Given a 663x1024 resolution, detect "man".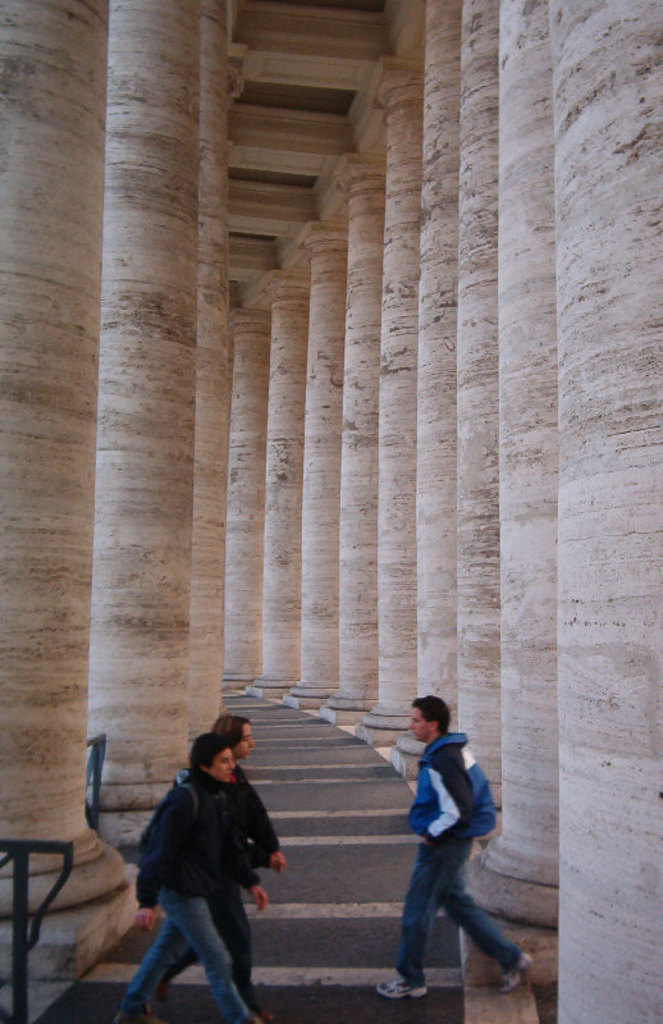
rect(371, 691, 522, 1000).
